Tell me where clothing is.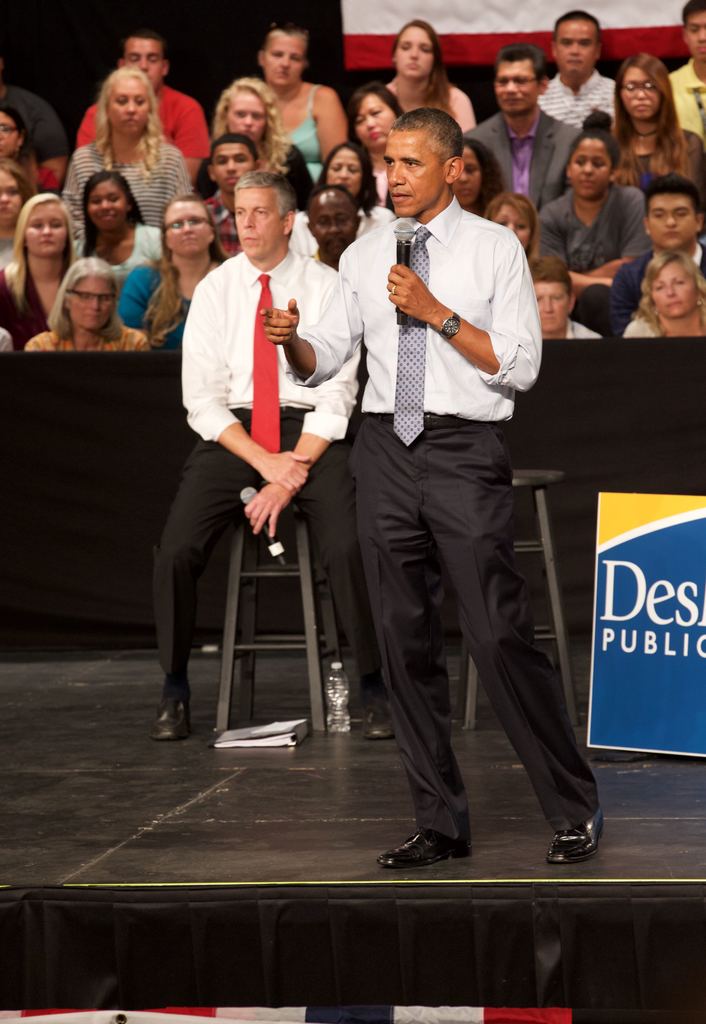
clothing is at BBox(280, 195, 604, 847).
